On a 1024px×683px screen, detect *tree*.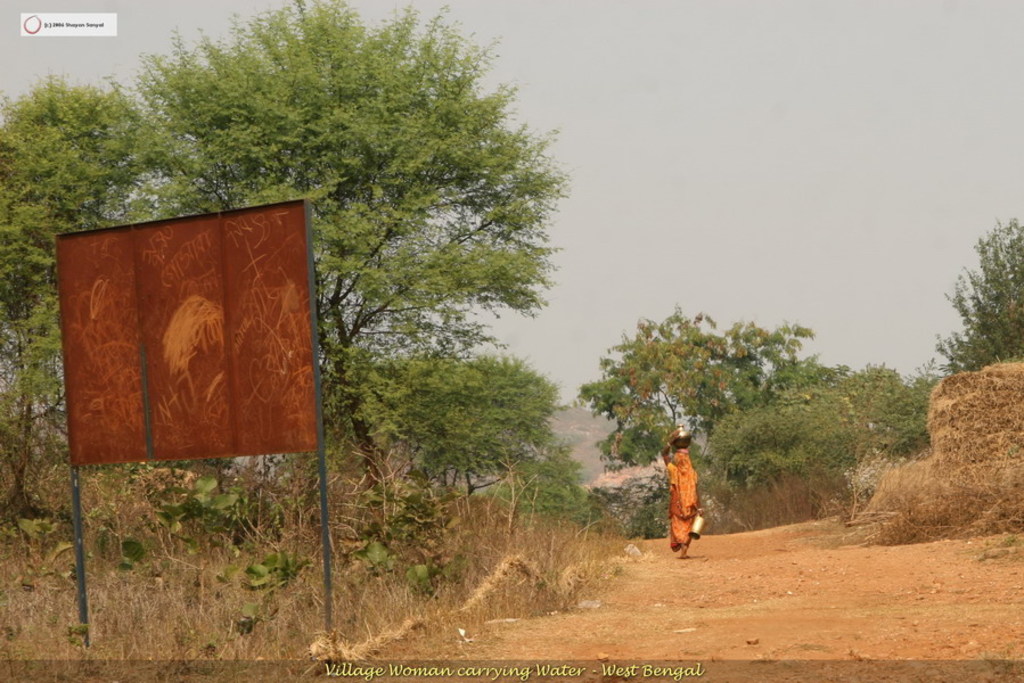
[935,216,1023,378].
